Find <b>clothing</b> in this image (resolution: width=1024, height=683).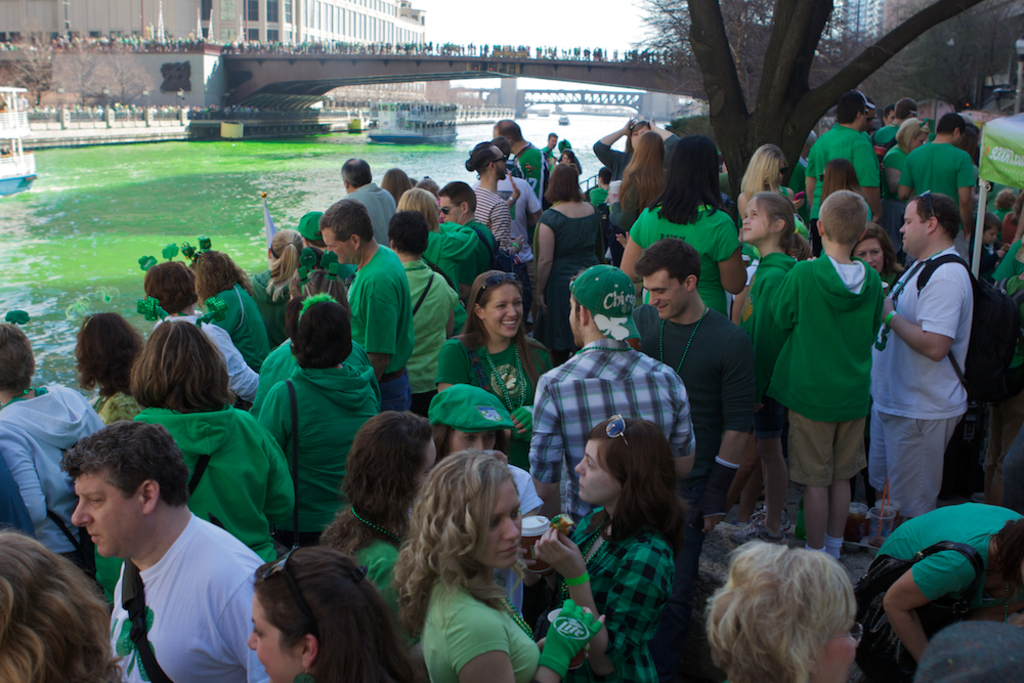
locate(0, 377, 106, 584).
